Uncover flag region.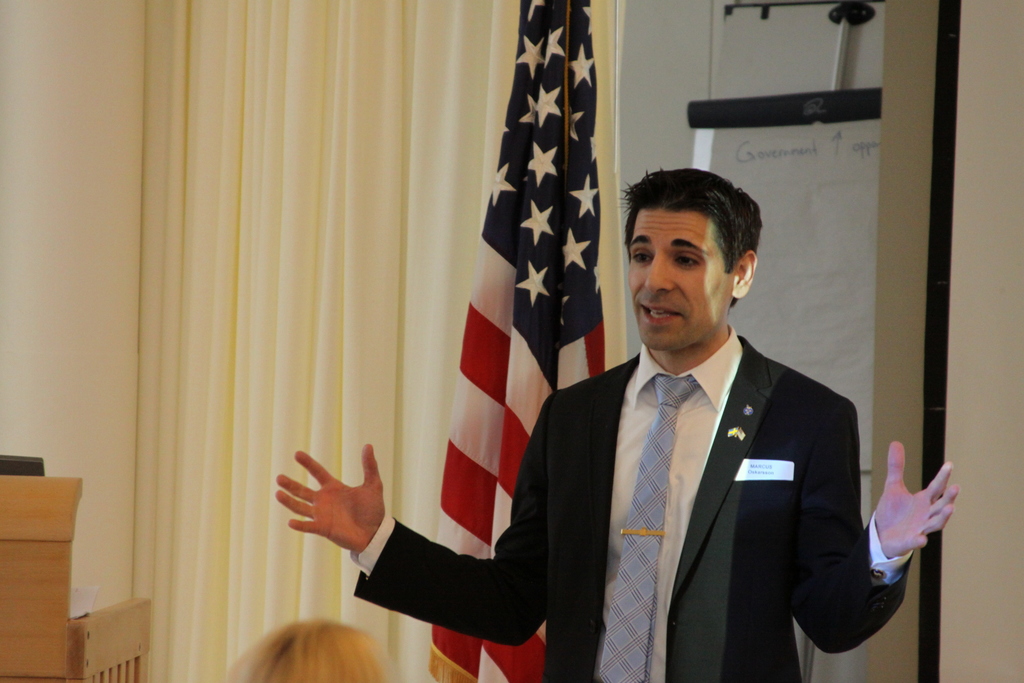
Uncovered: pyautogui.locateOnScreen(420, 0, 616, 682).
